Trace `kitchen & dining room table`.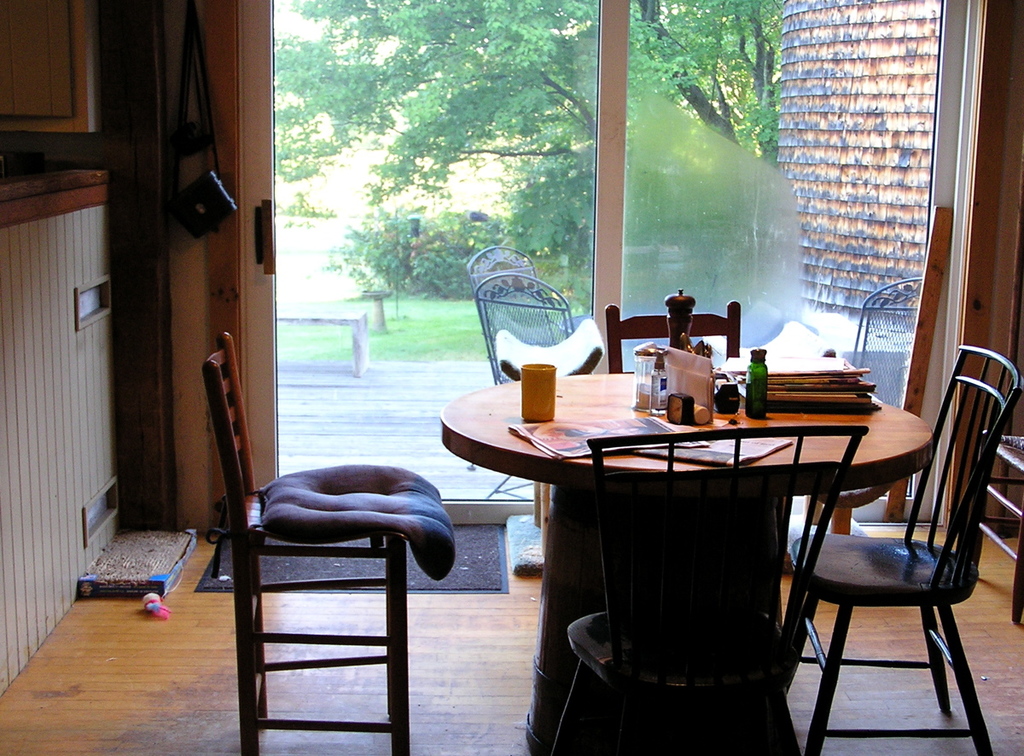
Traced to pyautogui.locateOnScreen(439, 369, 937, 755).
